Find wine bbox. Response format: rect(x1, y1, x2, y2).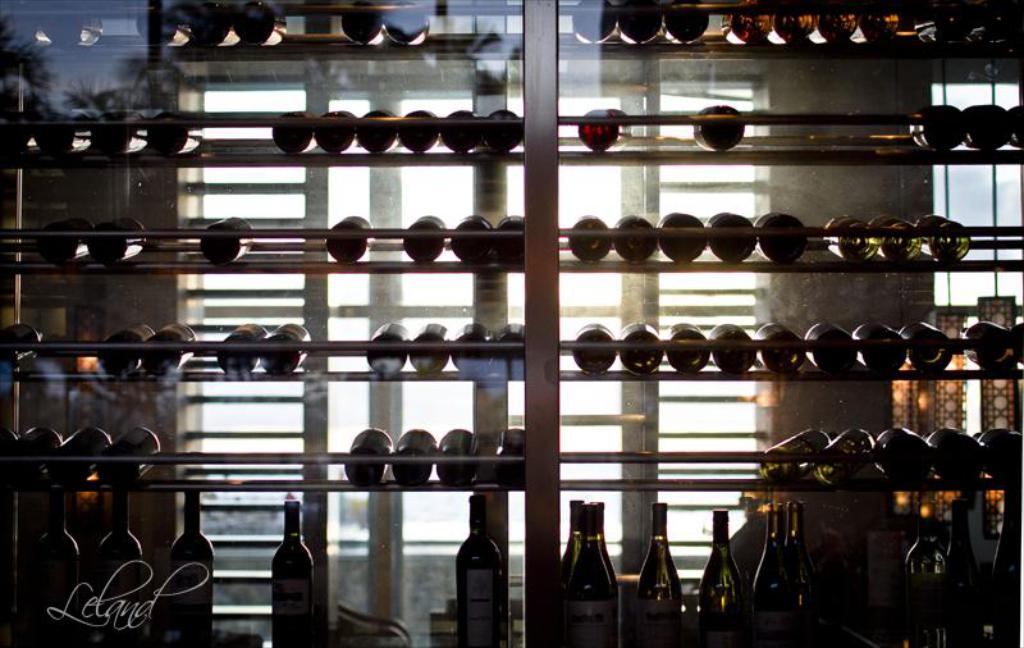
rect(436, 428, 480, 484).
